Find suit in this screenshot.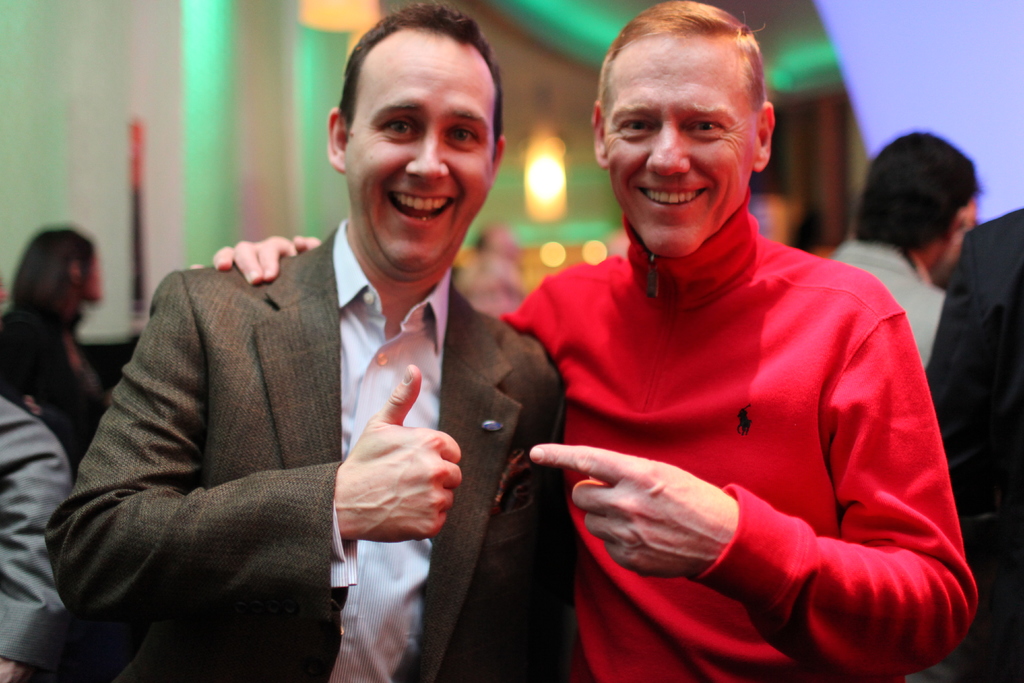
The bounding box for suit is {"x1": 122, "y1": 154, "x2": 545, "y2": 645}.
